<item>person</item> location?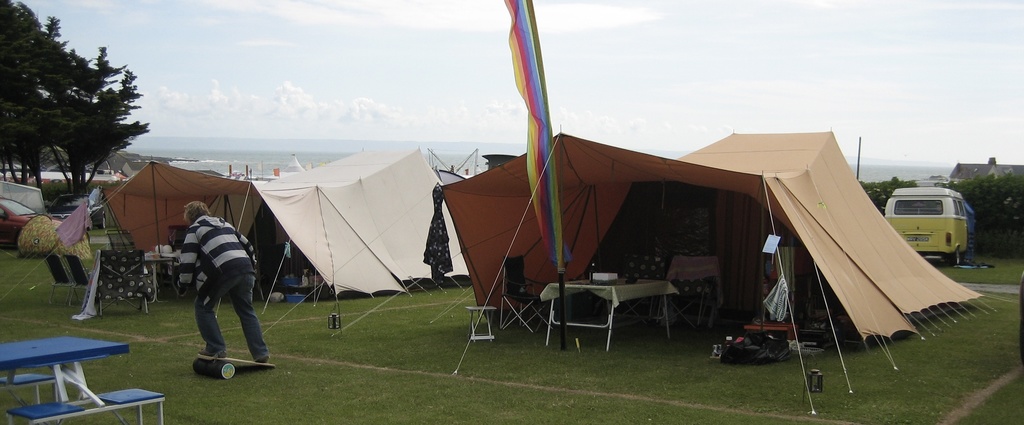
[left=175, top=196, right=271, bottom=363]
